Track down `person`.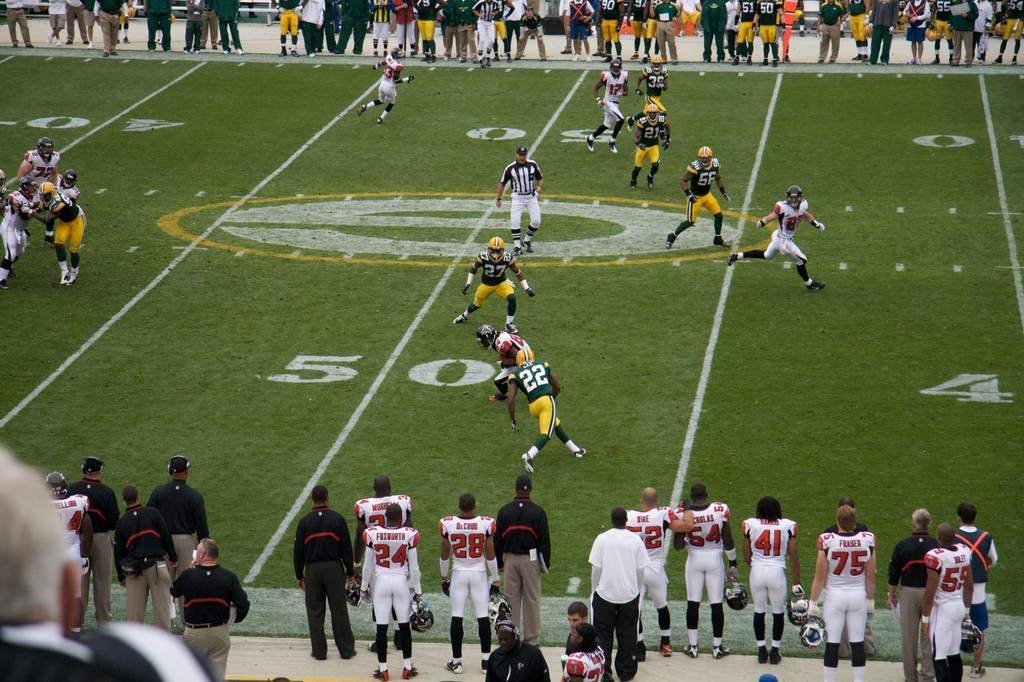
Tracked to <box>725,183,826,295</box>.
